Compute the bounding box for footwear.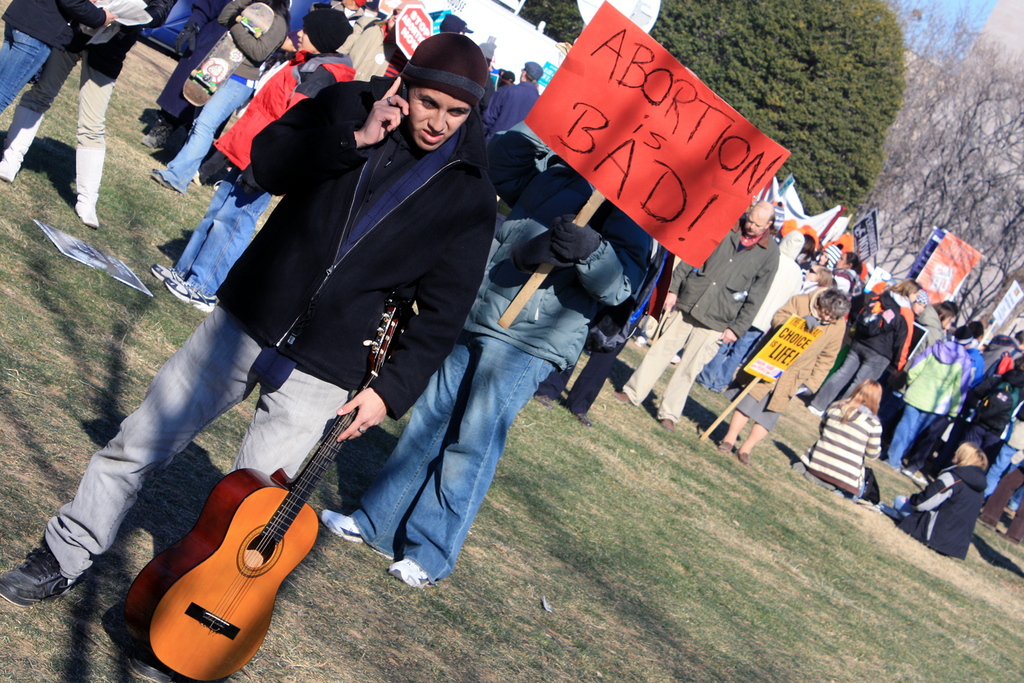
<box>323,507,366,545</box>.
